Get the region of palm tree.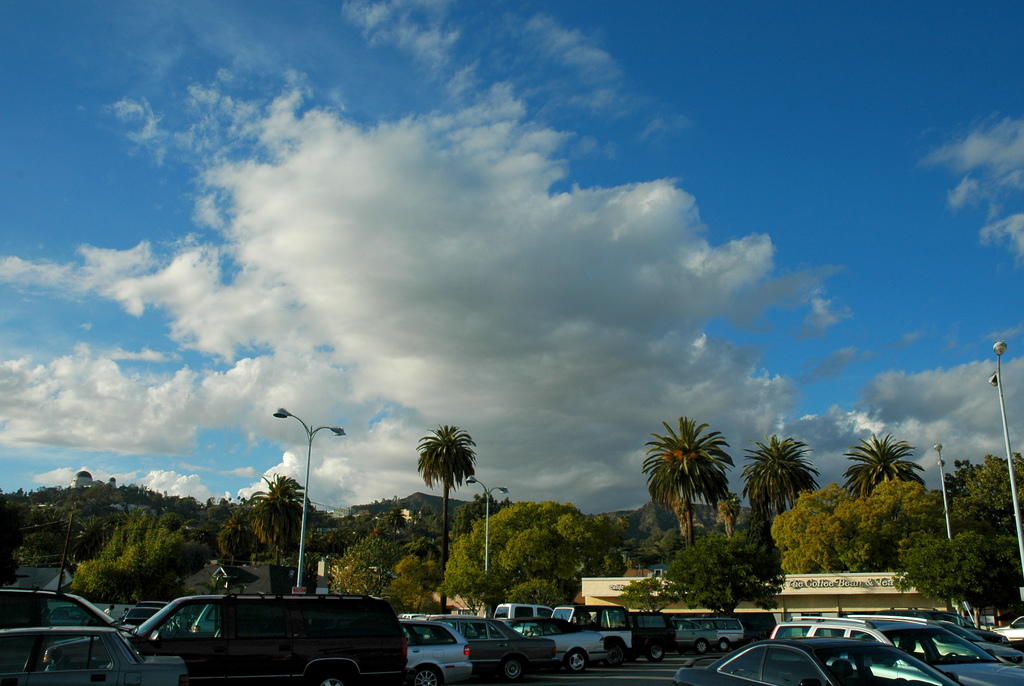
x1=246 y1=473 x2=327 y2=574.
